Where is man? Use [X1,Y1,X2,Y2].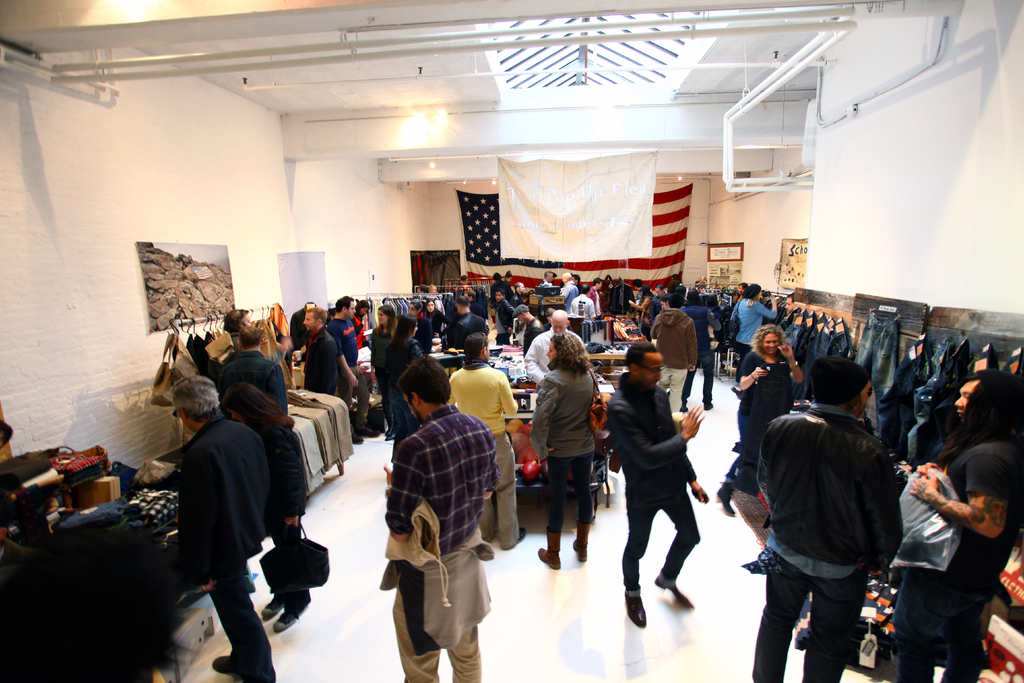
[614,350,708,600].
